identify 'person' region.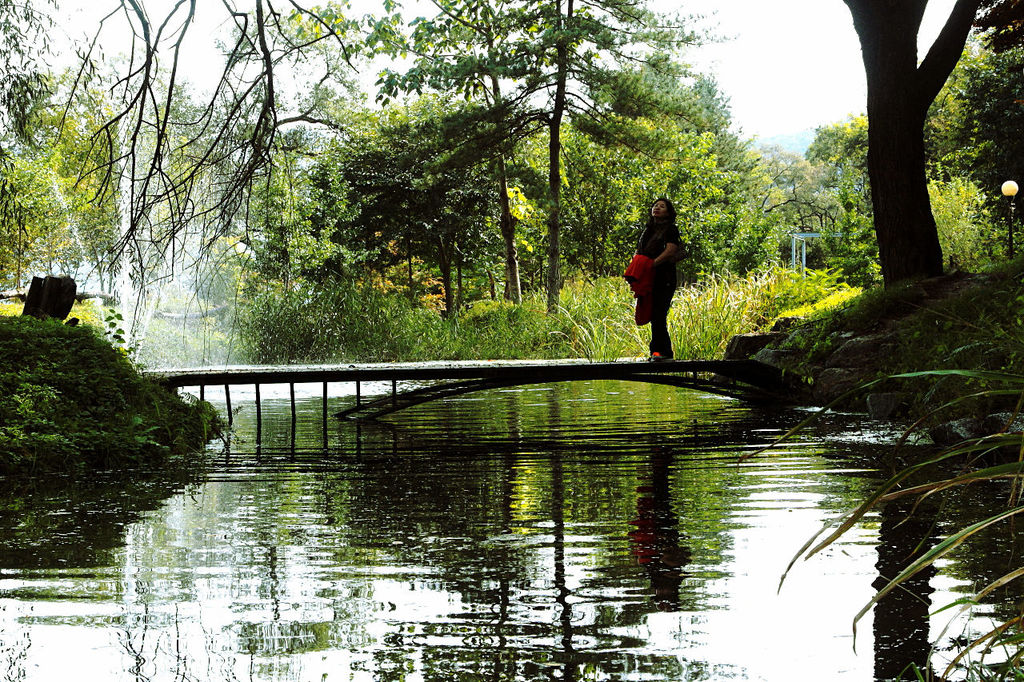
Region: 621/196/681/365.
